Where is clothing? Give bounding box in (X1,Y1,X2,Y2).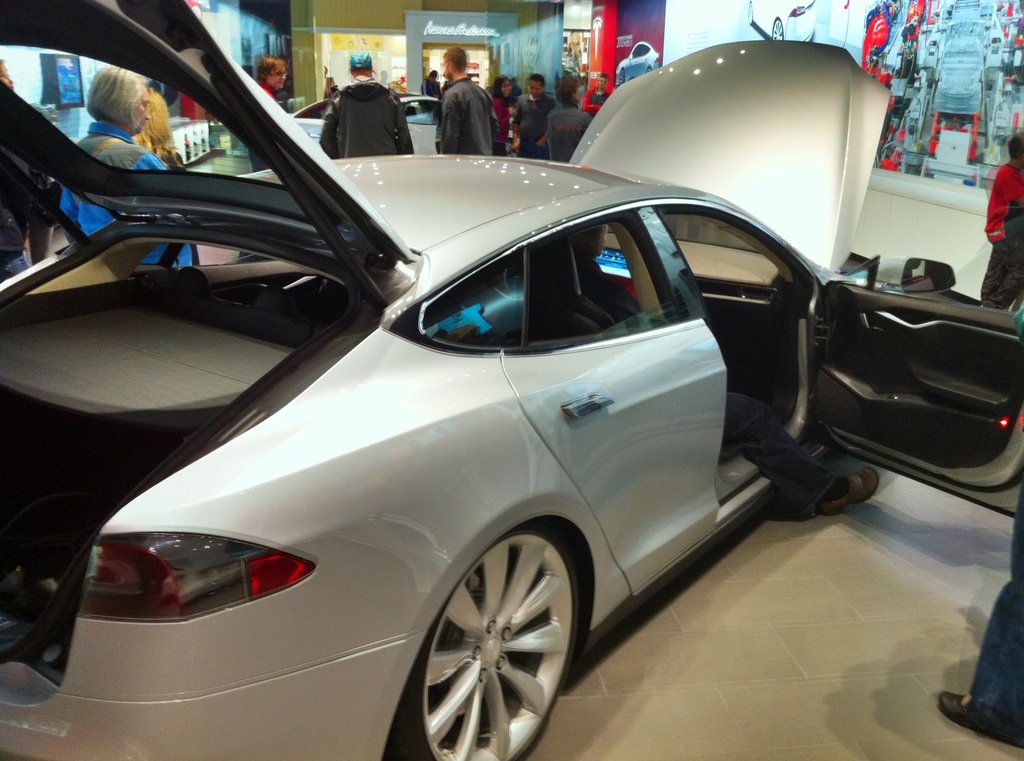
(0,198,56,285).
